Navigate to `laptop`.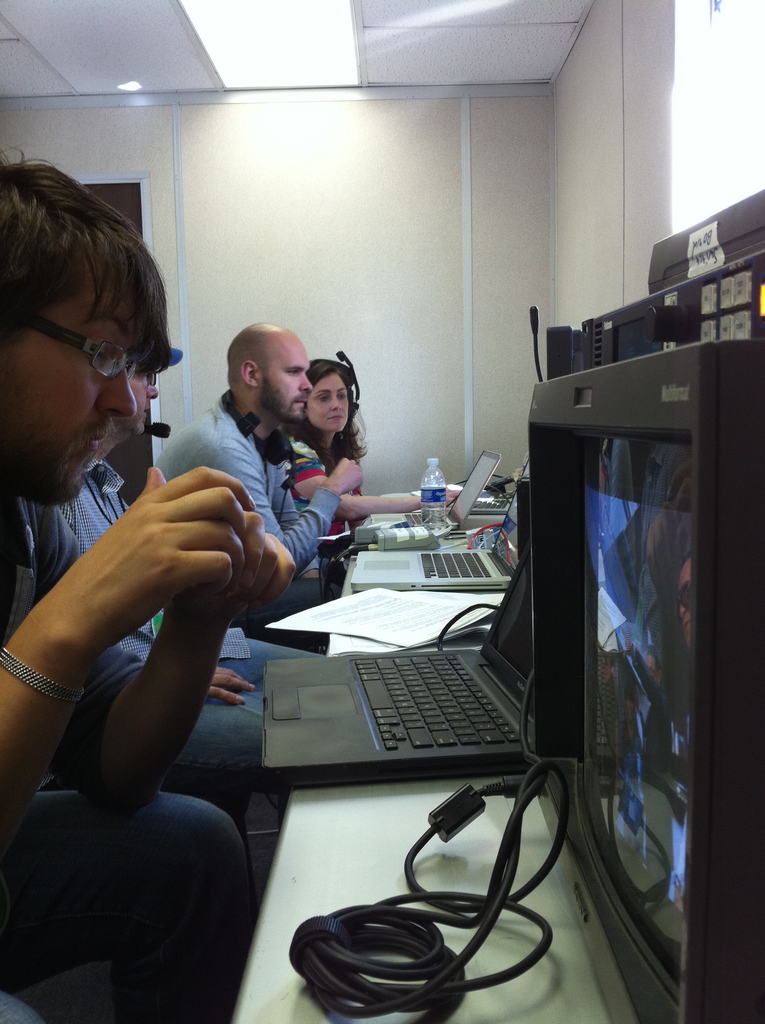
Navigation target: left=408, top=452, right=501, bottom=529.
